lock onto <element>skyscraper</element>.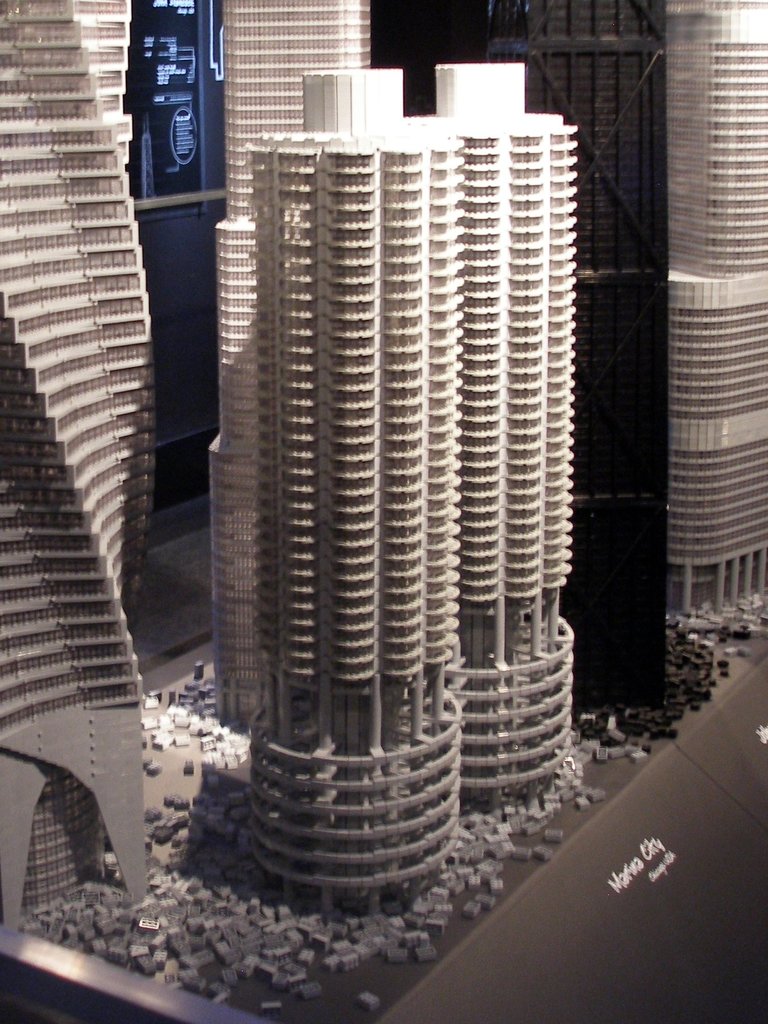
Locked: <region>211, 69, 575, 913</region>.
